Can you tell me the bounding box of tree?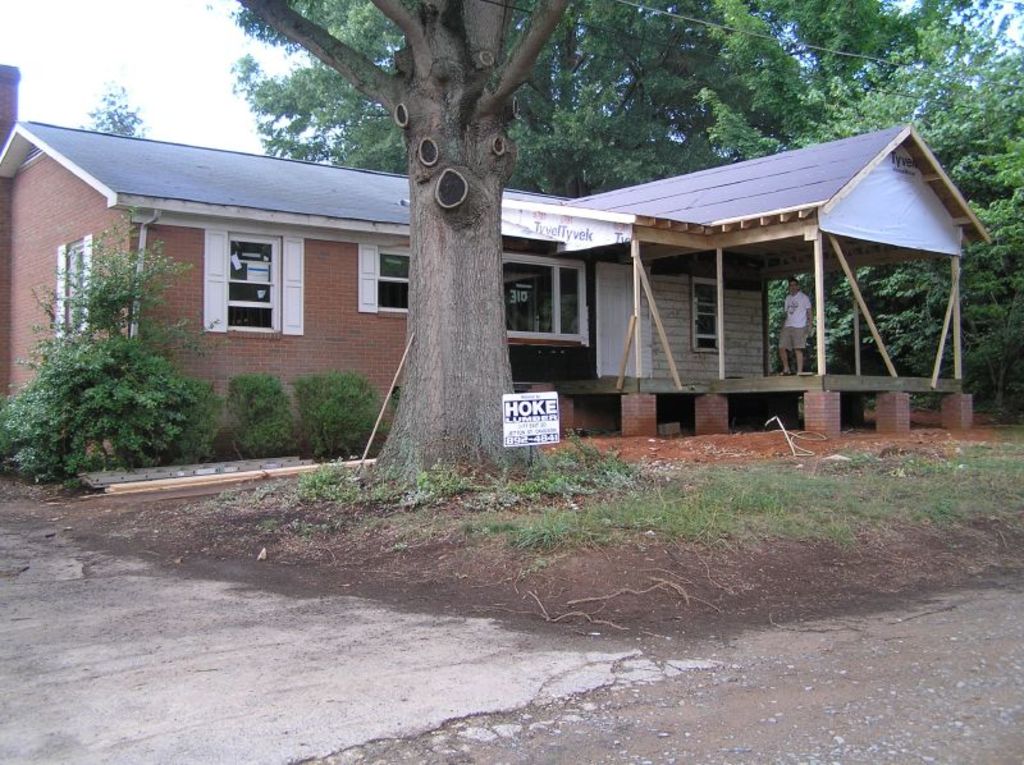
select_region(0, 196, 227, 486).
